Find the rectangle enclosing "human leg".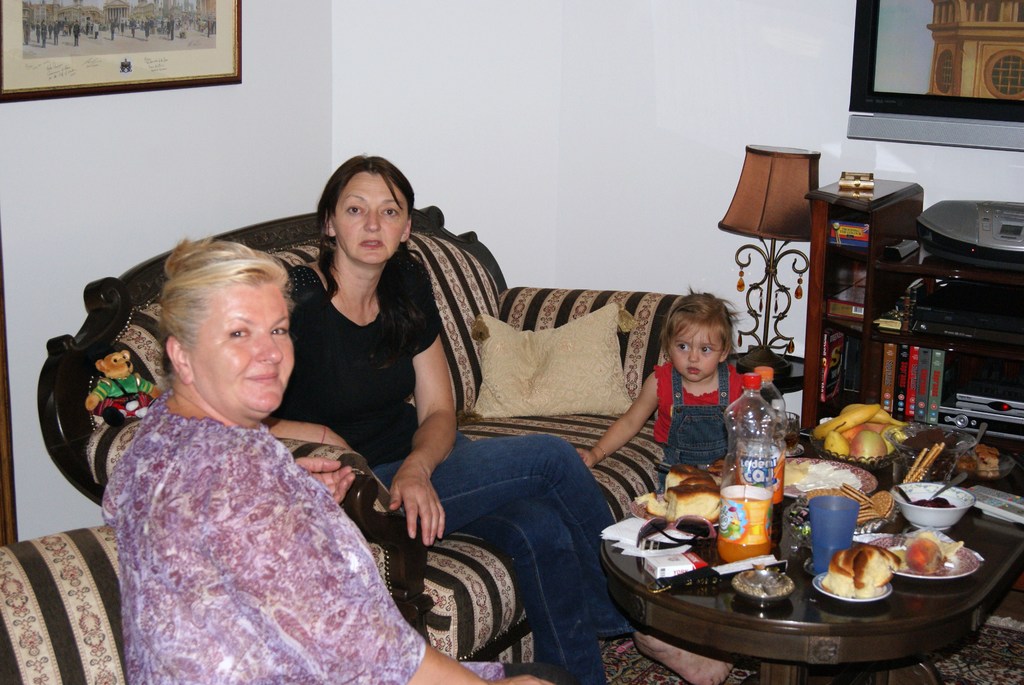
380 429 737 684.
